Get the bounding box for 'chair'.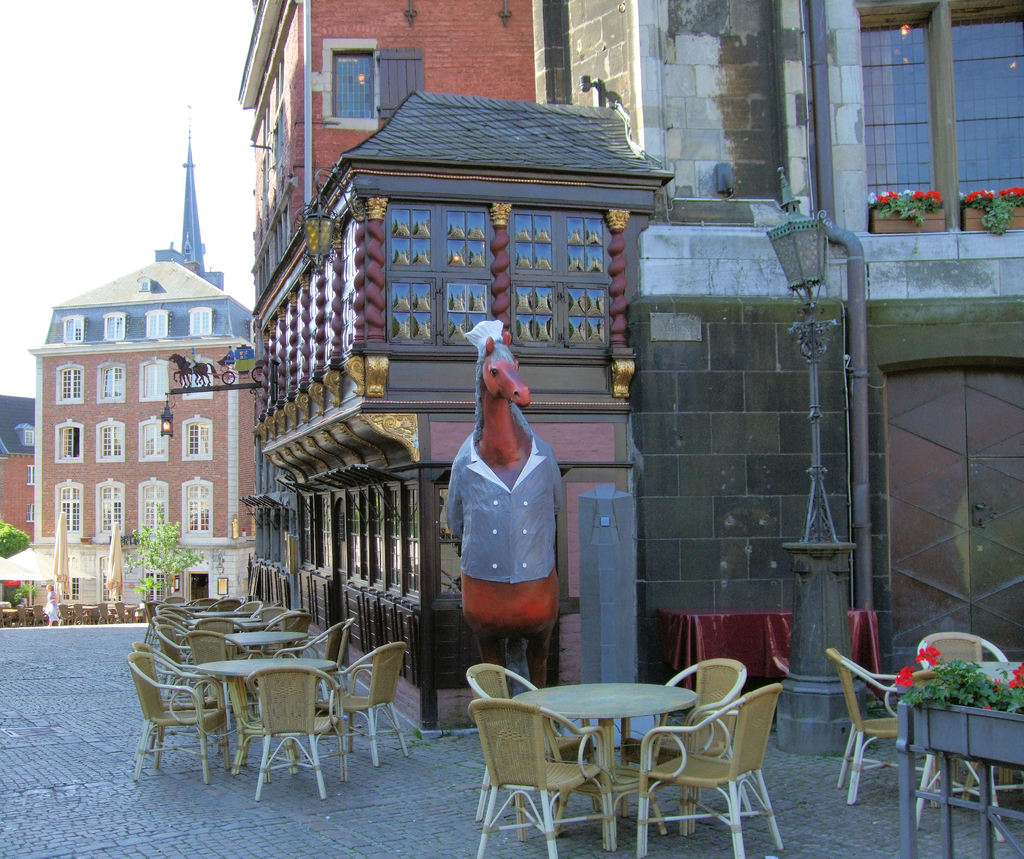
pyautogui.locateOnScreen(255, 603, 287, 623).
